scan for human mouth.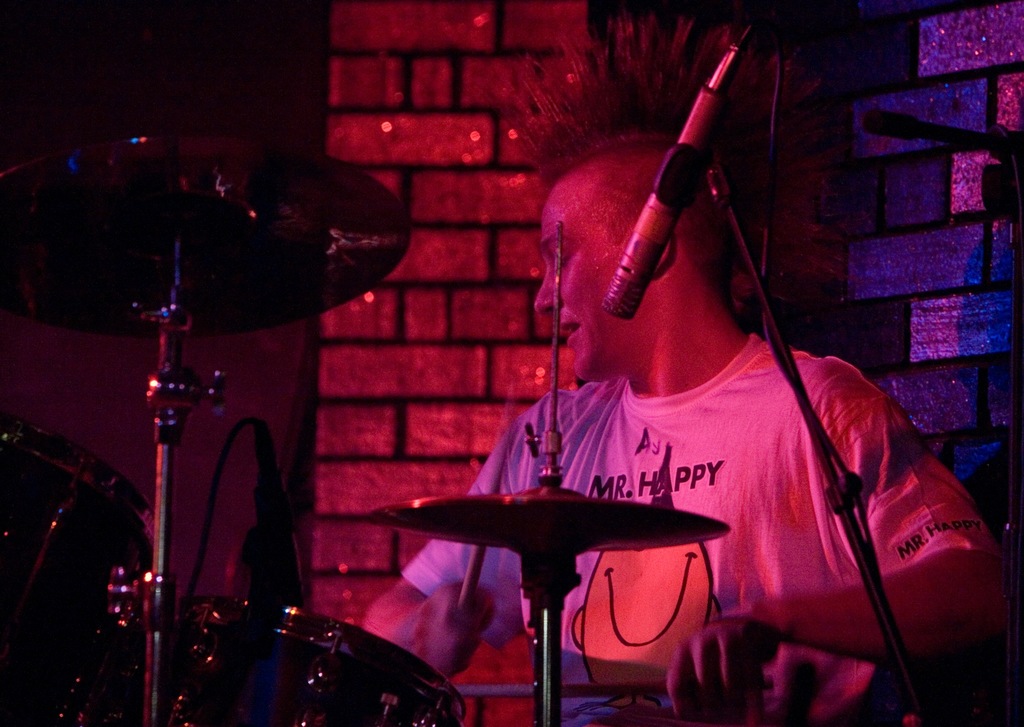
Scan result: x1=559 y1=319 x2=582 y2=342.
